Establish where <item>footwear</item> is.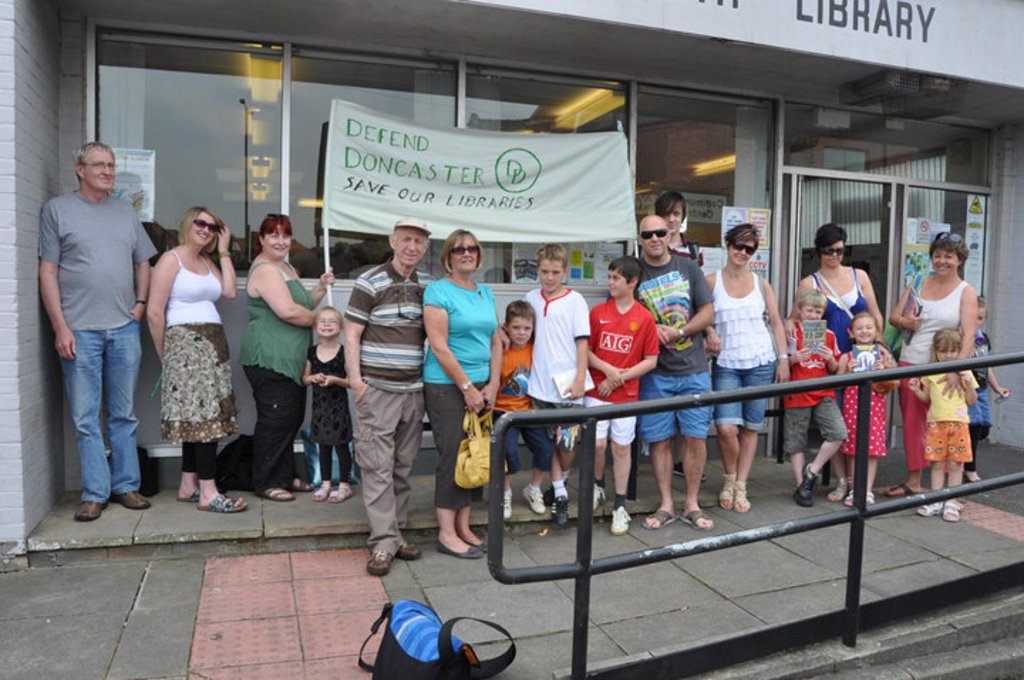
Established at bbox=(77, 501, 107, 518).
